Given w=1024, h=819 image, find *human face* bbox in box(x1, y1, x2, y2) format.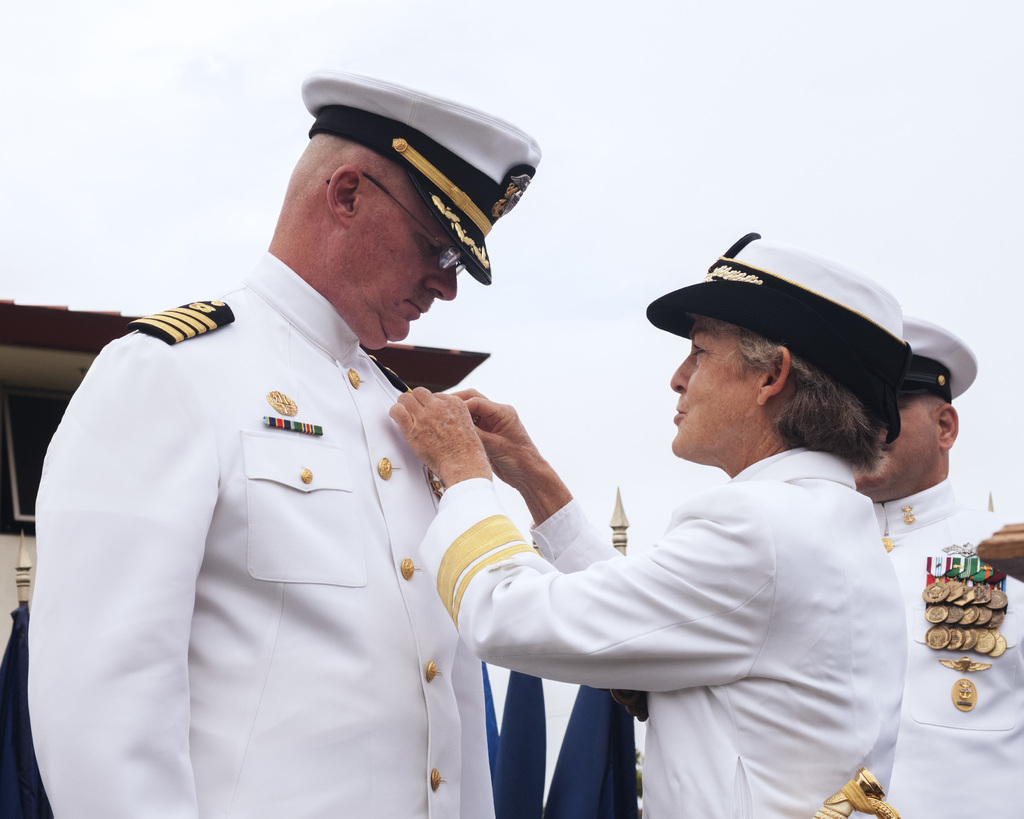
box(361, 190, 460, 332).
